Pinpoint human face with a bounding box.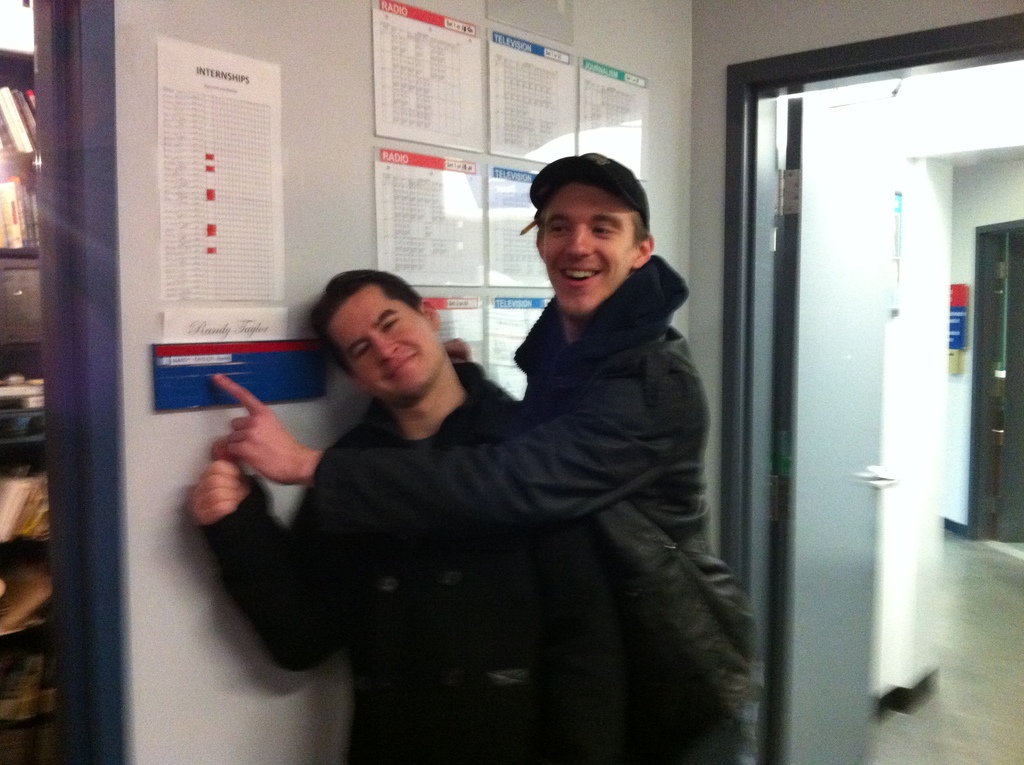
(x1=333, y1=306, x2=412, y2=403).
